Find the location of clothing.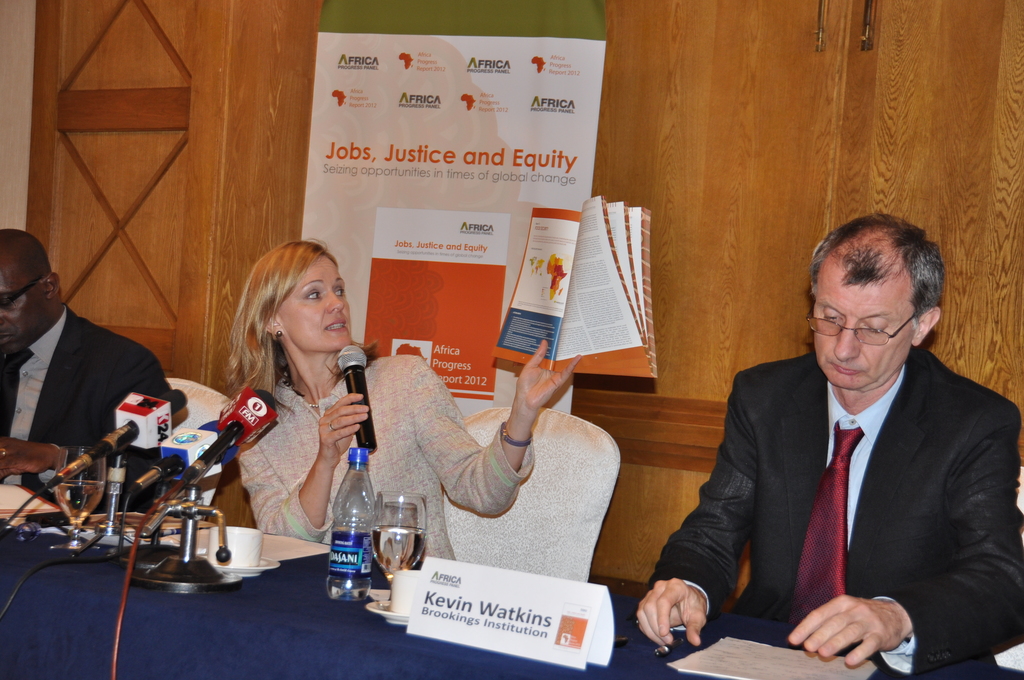
Location: (245,348,541,578).
